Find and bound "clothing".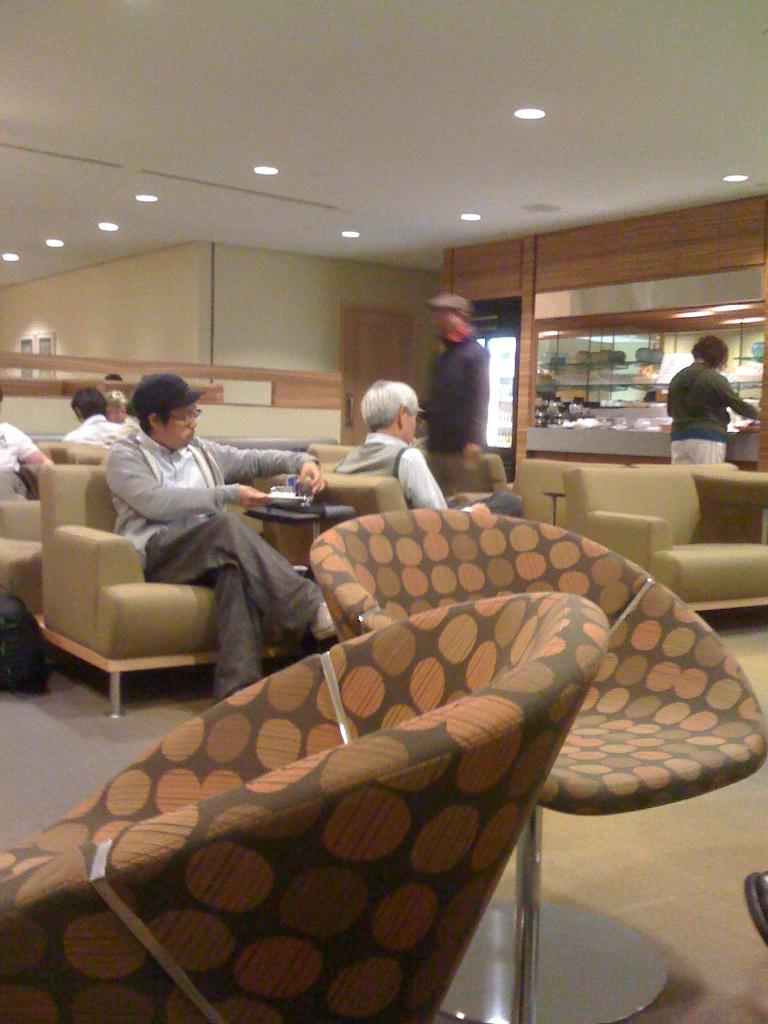
Bound: <region>417, 325, 491, 456</region>.
